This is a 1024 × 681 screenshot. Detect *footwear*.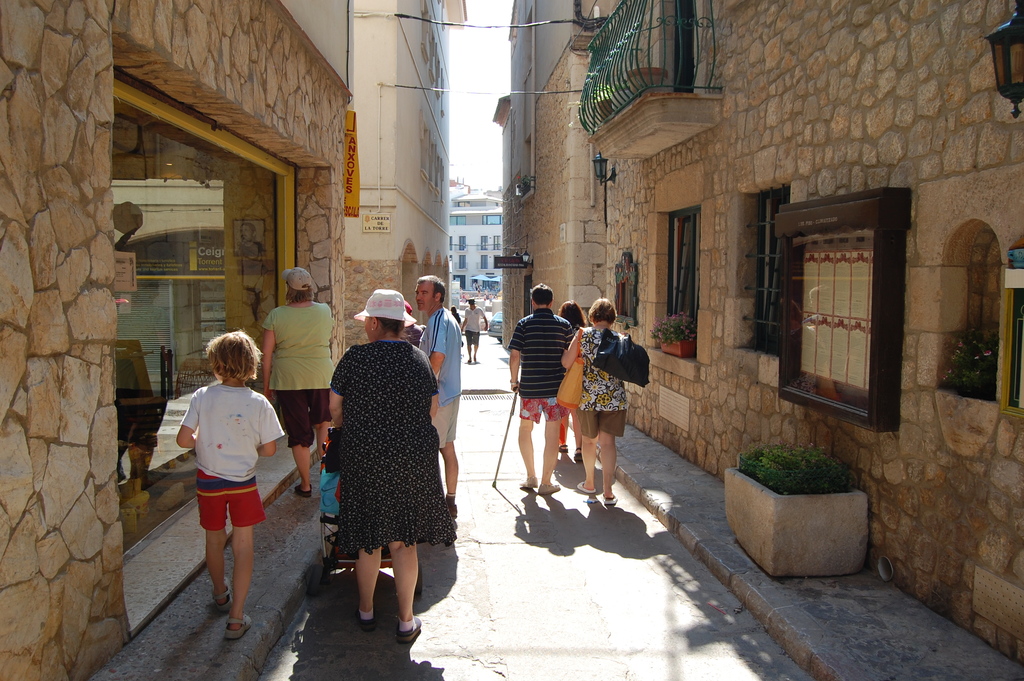
locate(474, 355, 479, 361).
